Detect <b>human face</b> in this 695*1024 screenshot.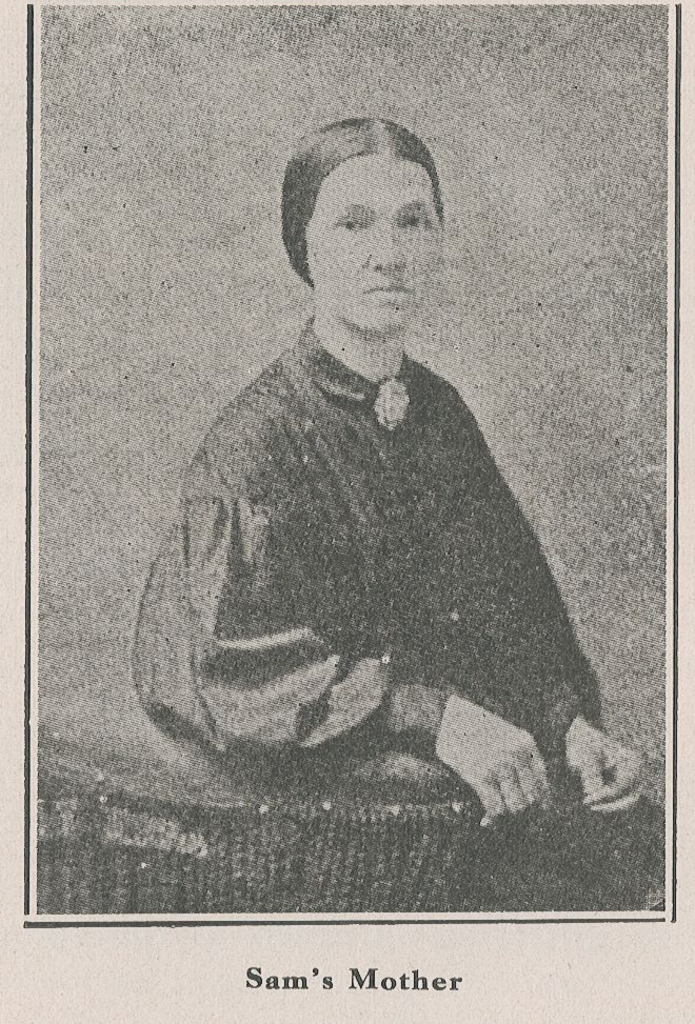
Detection: (303, 153, 442, 335).
